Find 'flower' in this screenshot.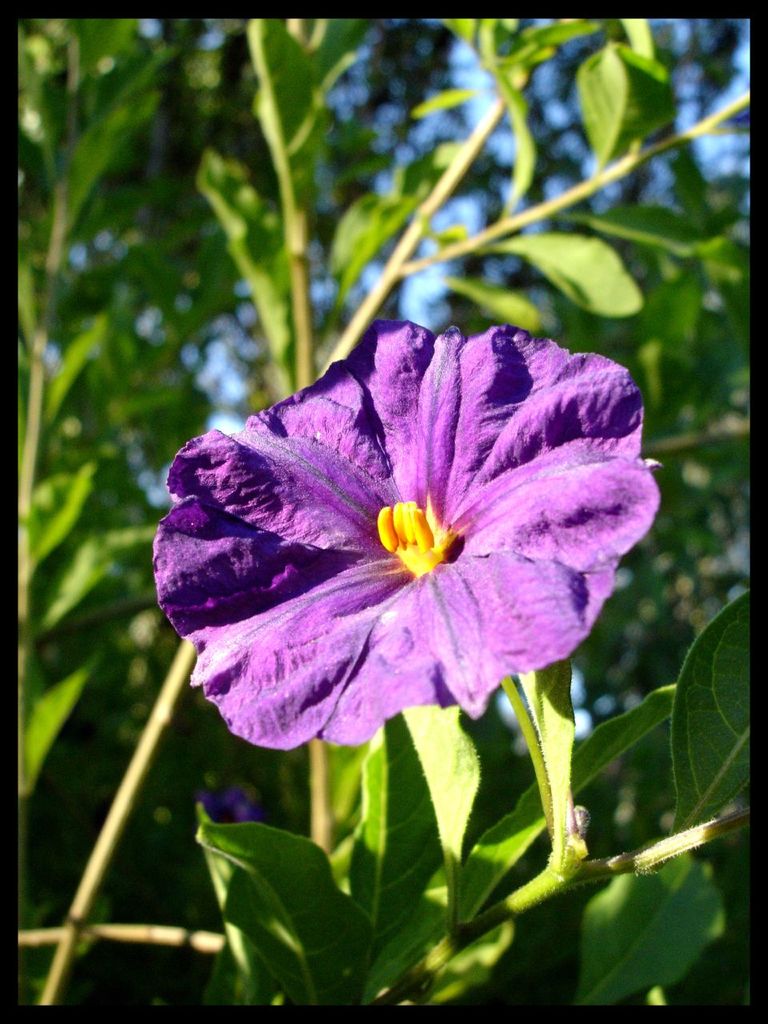
The bounding box for 'flower' is rect(153, 331, 635, 754).
